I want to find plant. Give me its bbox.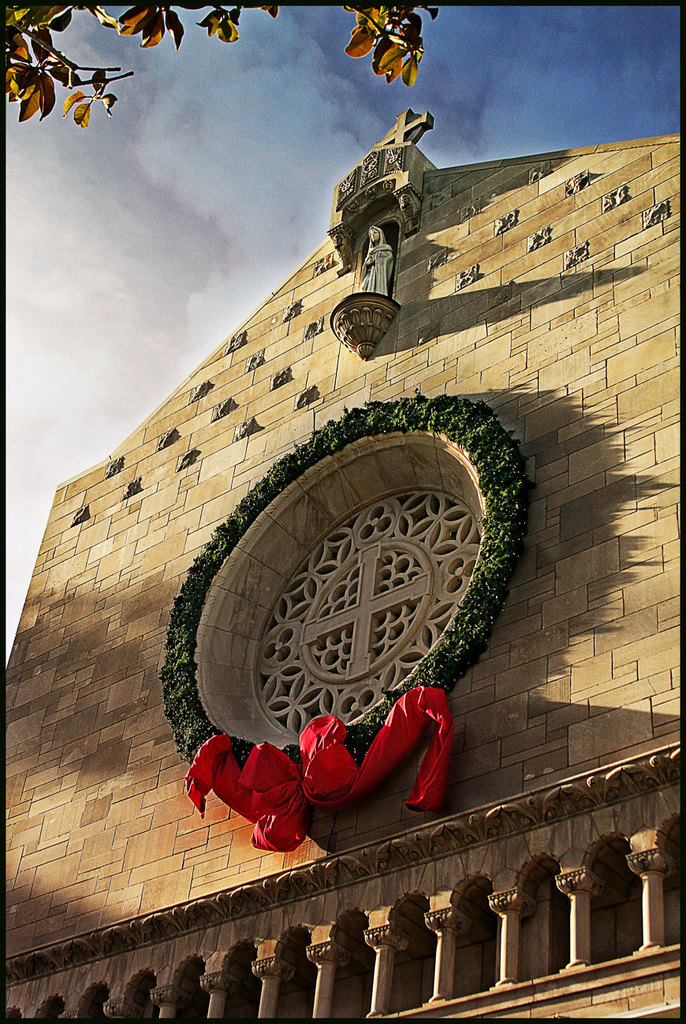
5,0,476,142.
